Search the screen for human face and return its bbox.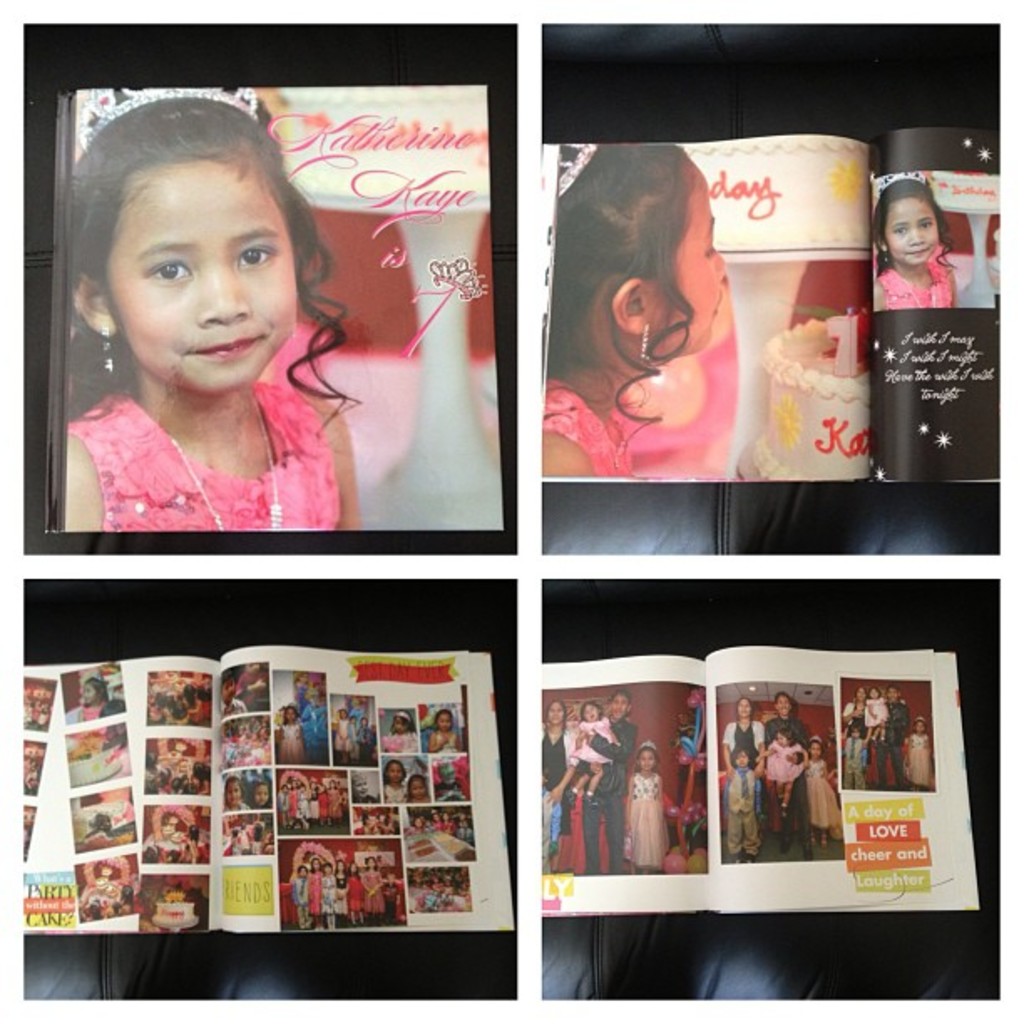
Found: [left=392, top=765, right=400, bottom=780].
